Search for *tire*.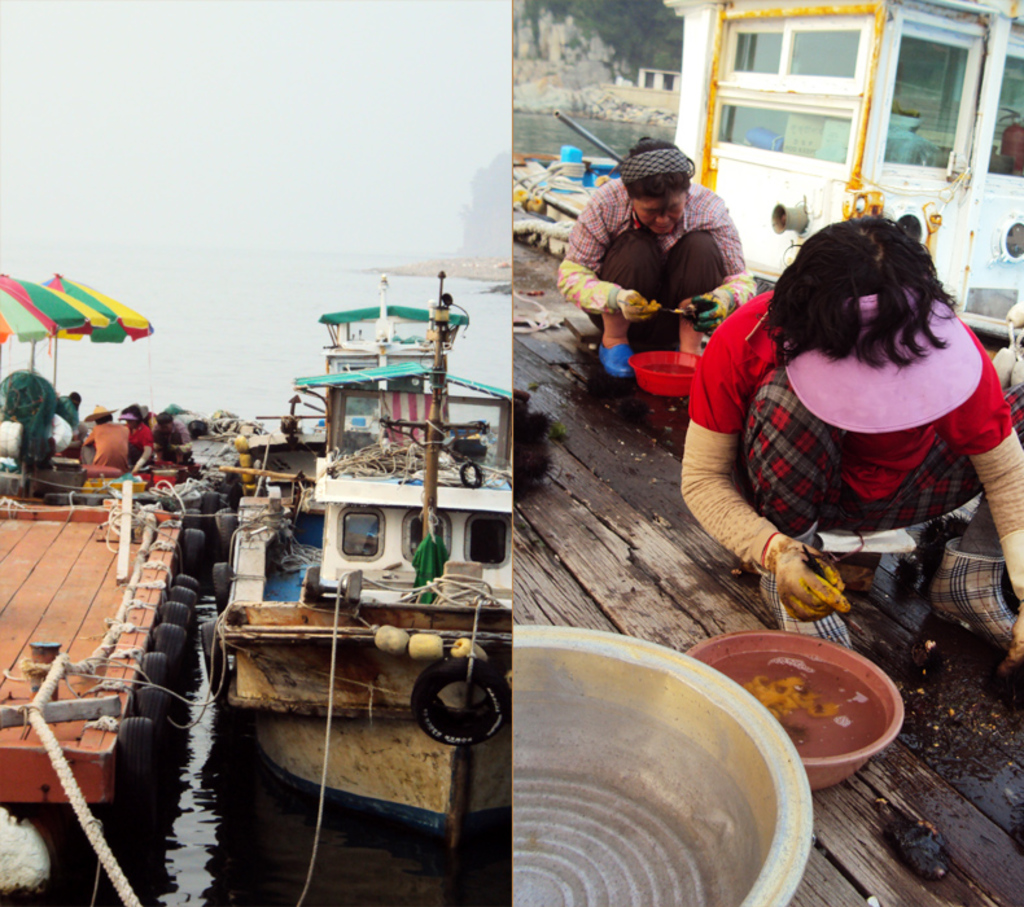
Found at x1=178 y1=529 x2=206 y2=571.
